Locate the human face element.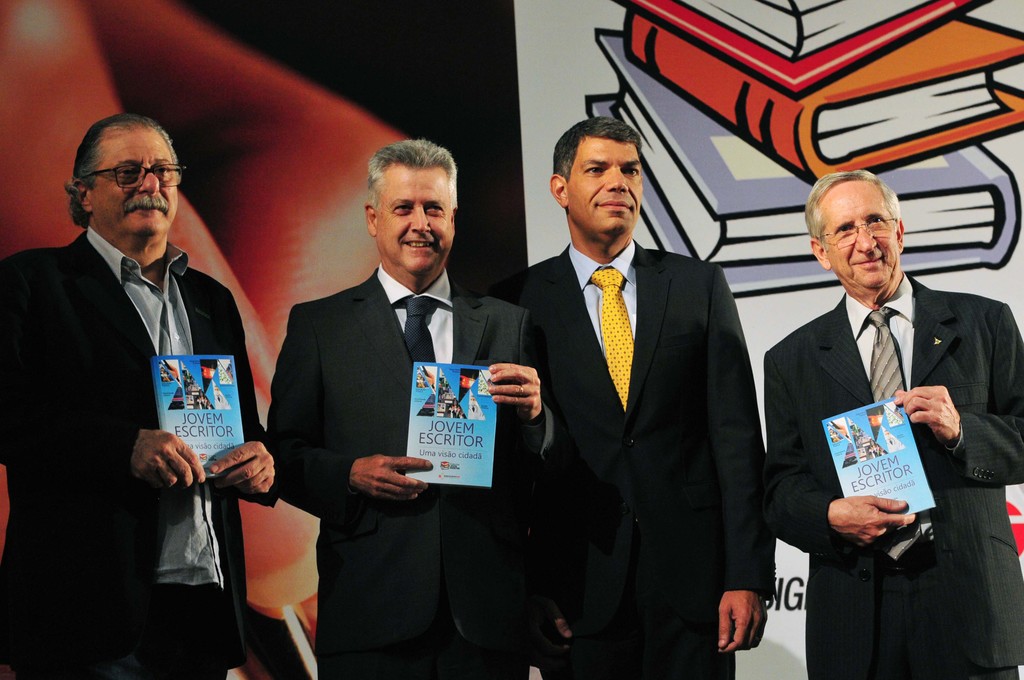
Element bbox: [568,140,644,232].
